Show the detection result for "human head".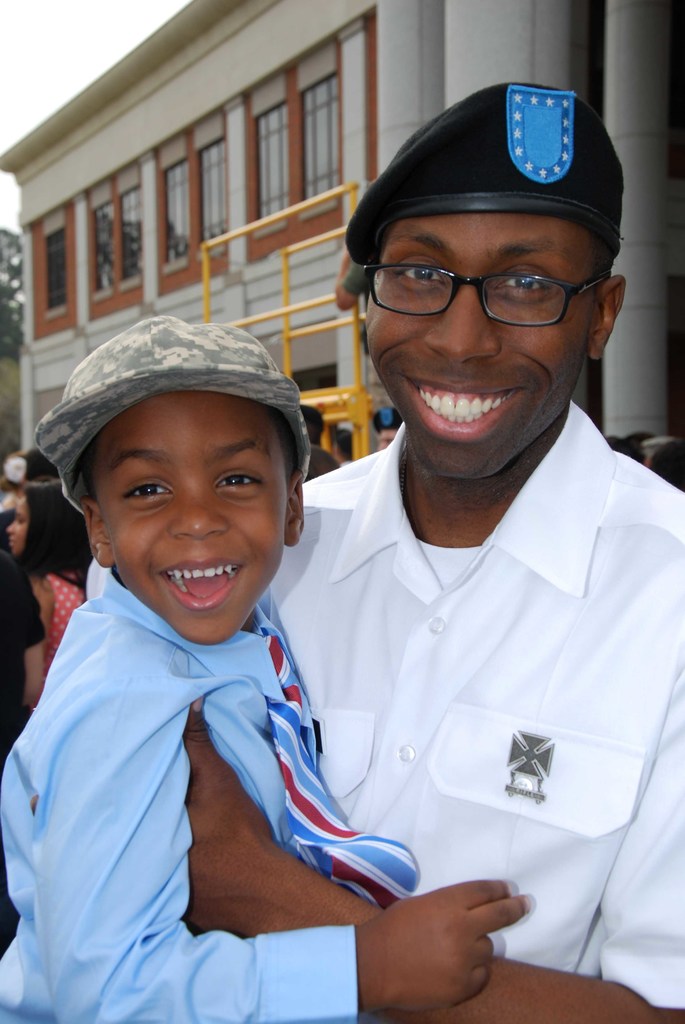
x1=375, y1=429, x2=393, y2=452.
